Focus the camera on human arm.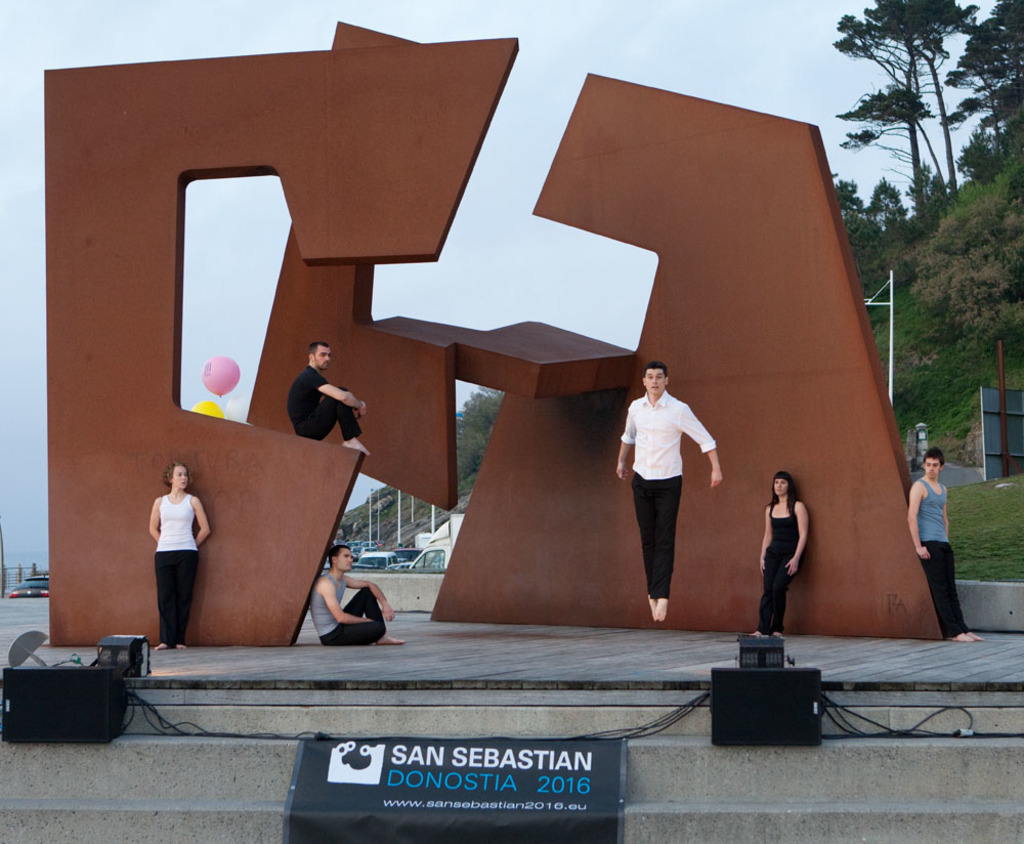
Focus region: locate(945, 484, 952, 541).
